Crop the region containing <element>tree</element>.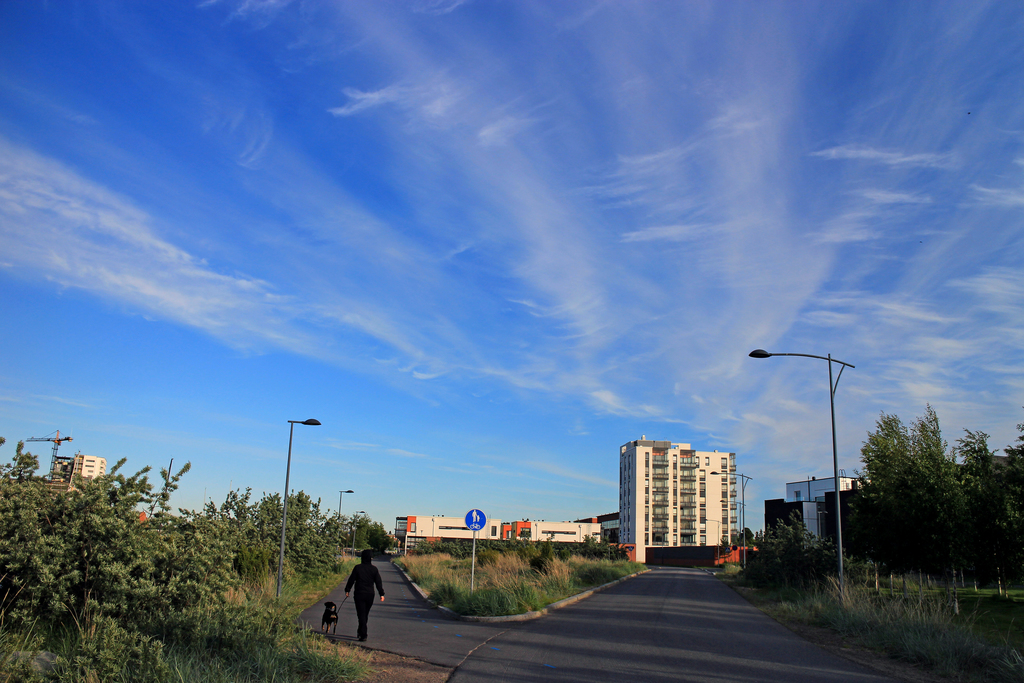
Crop region: detection(0, 441, 353, 682).
